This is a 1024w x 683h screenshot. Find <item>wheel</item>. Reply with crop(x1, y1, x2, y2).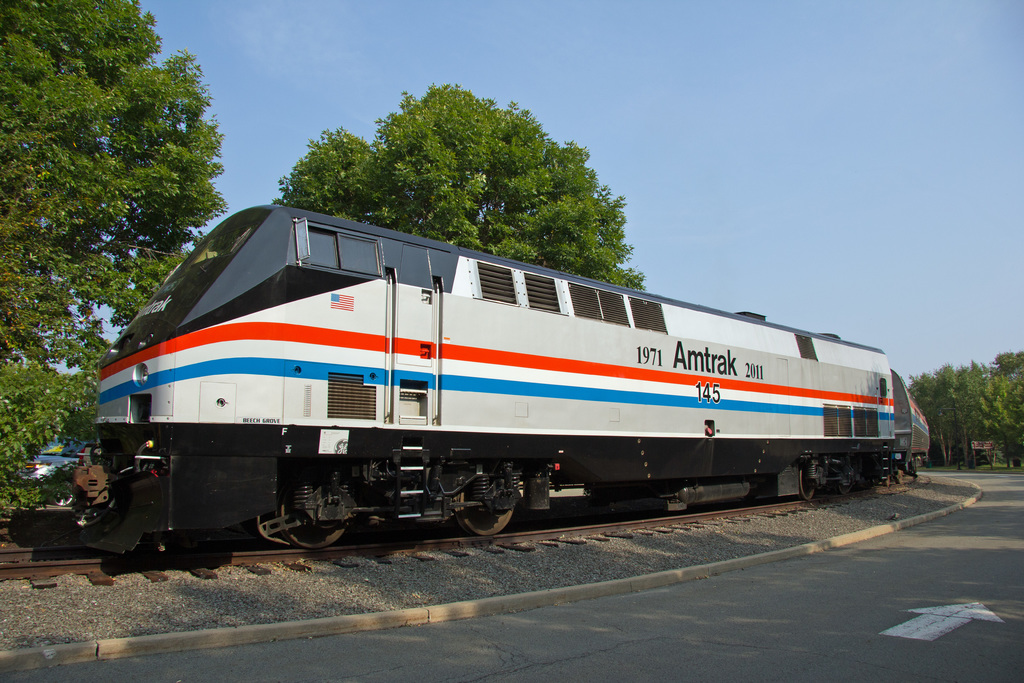
crop(881, 473, 890, 486).
